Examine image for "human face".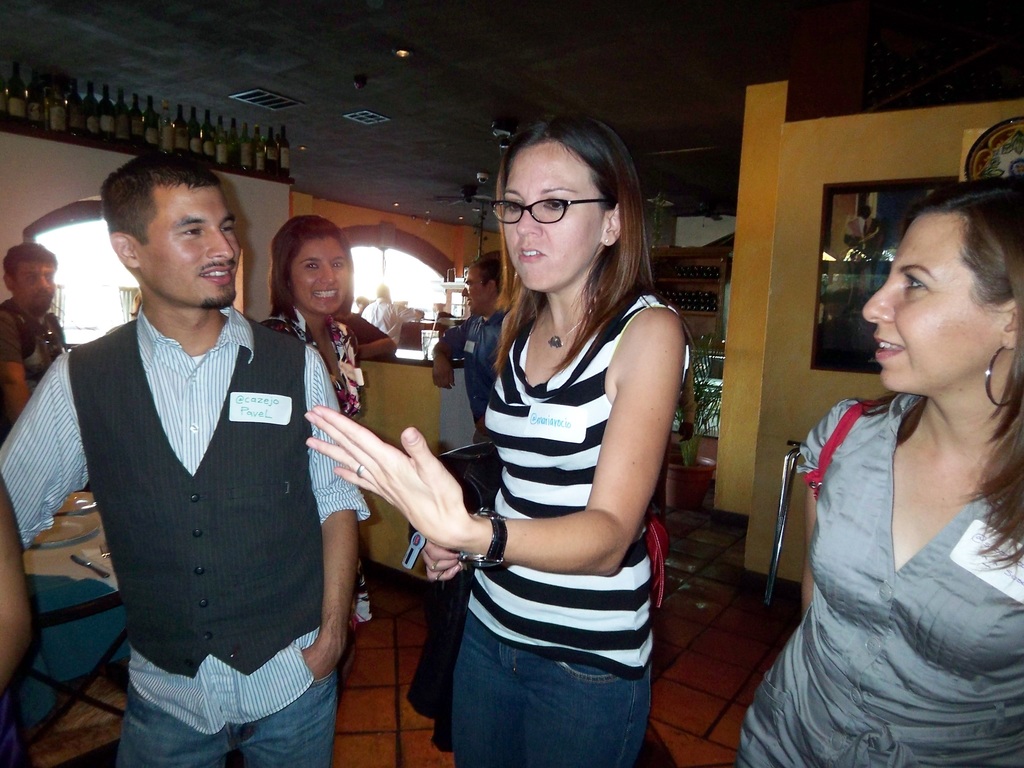
Examination result: 140,189,240,301.
